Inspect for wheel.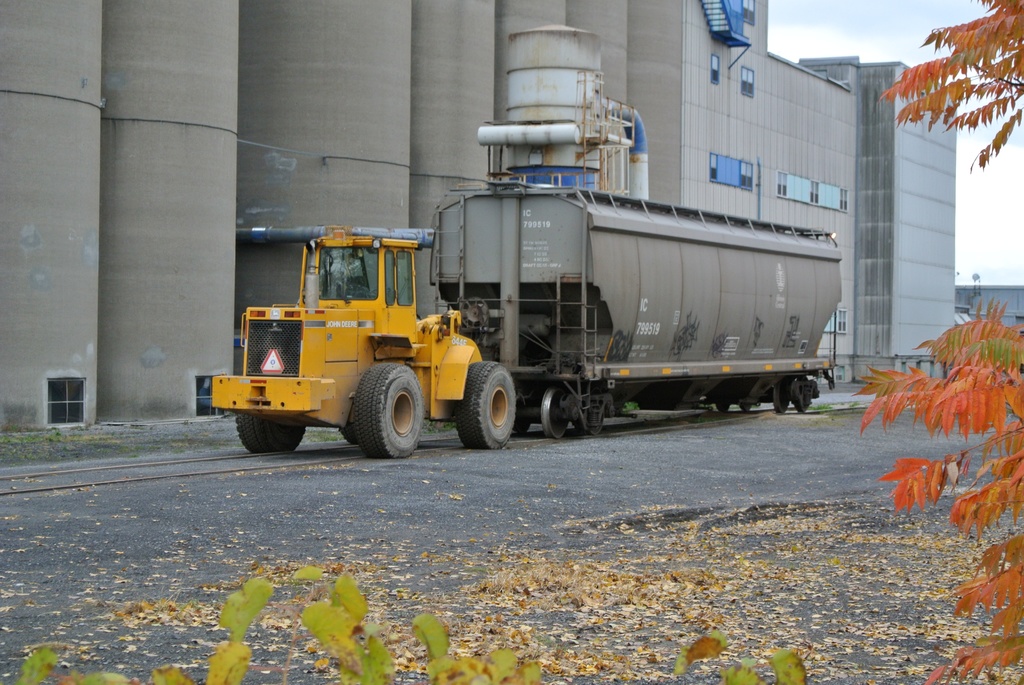
Inspection: <bbox>540, 386, 572, 432</bbox>.
